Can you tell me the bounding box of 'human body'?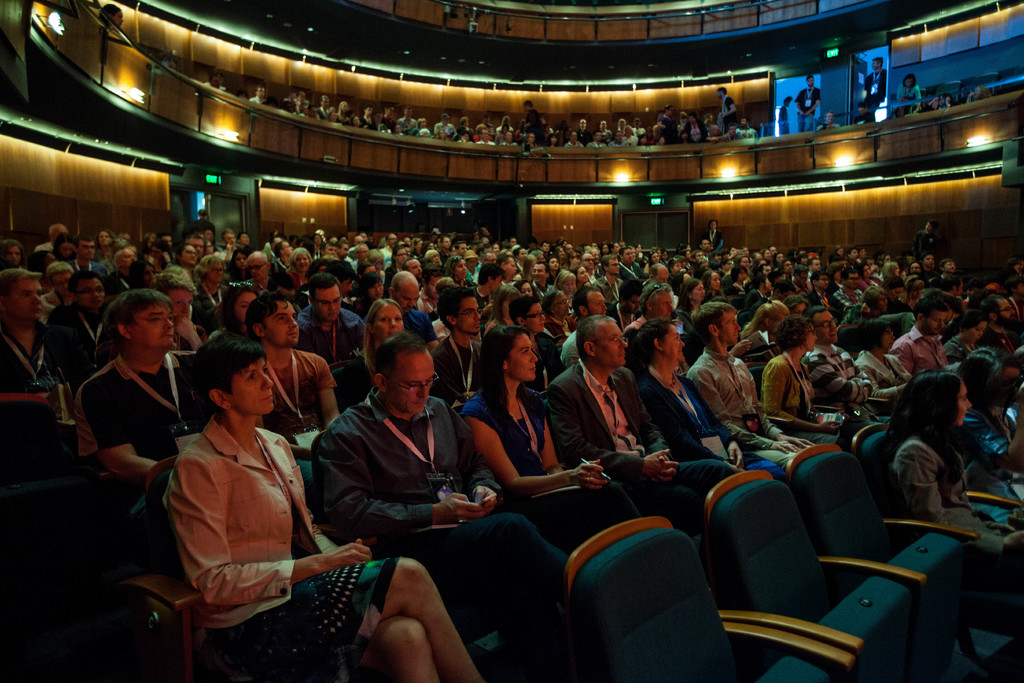
l=703, t=229, r=725, b=259.
